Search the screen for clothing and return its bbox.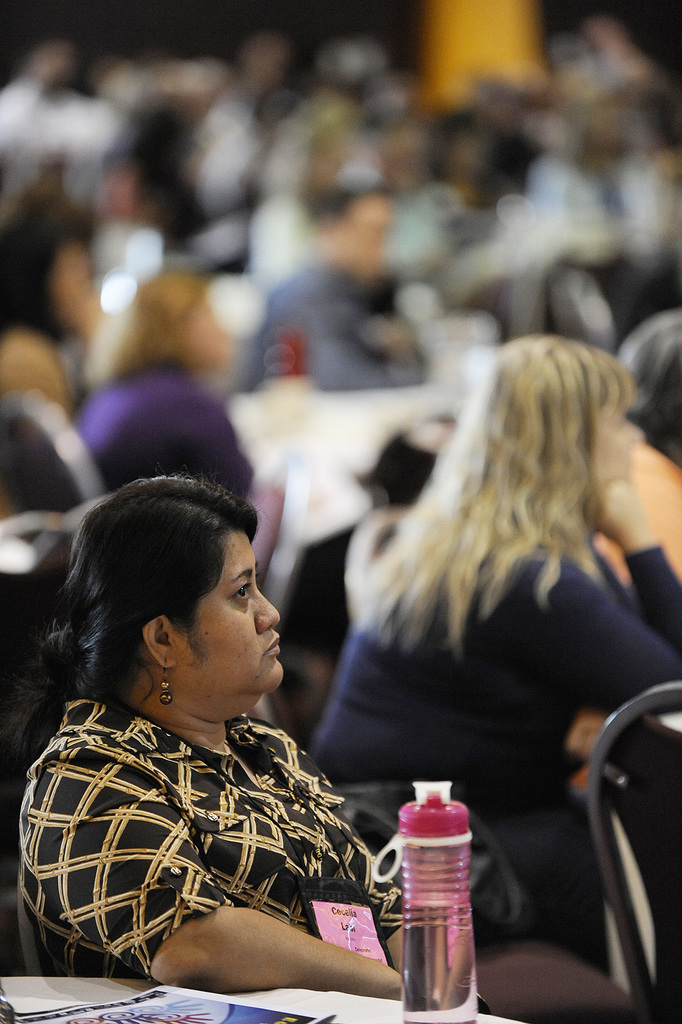
Found: select_region(302, 541, 681, 882).
